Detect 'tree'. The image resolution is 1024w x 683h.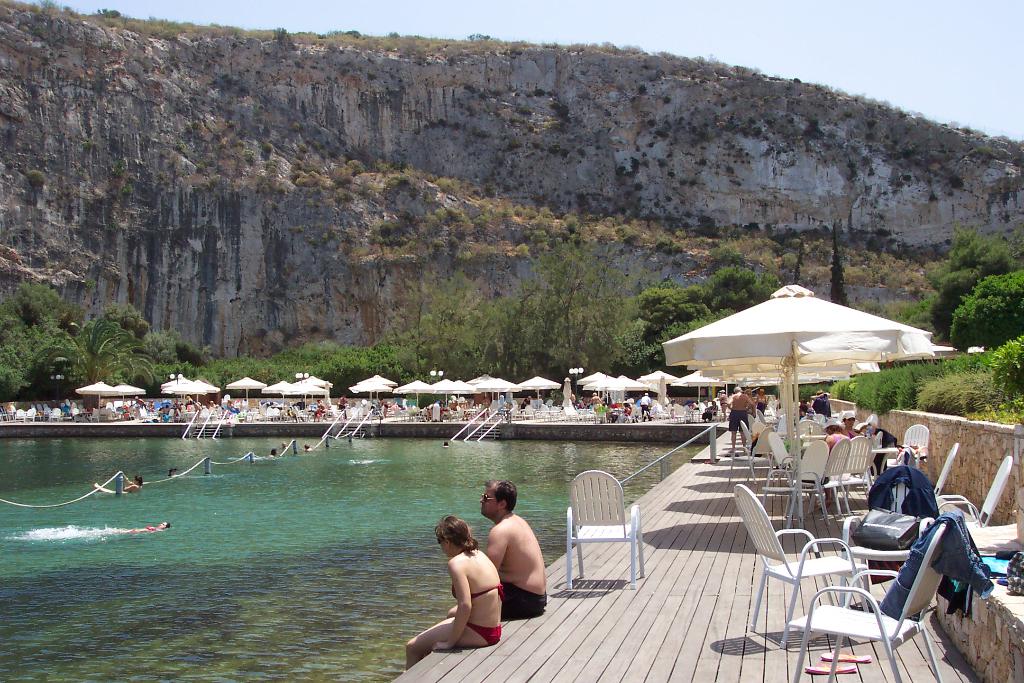
bbox=[533, 235, 634, 364].
